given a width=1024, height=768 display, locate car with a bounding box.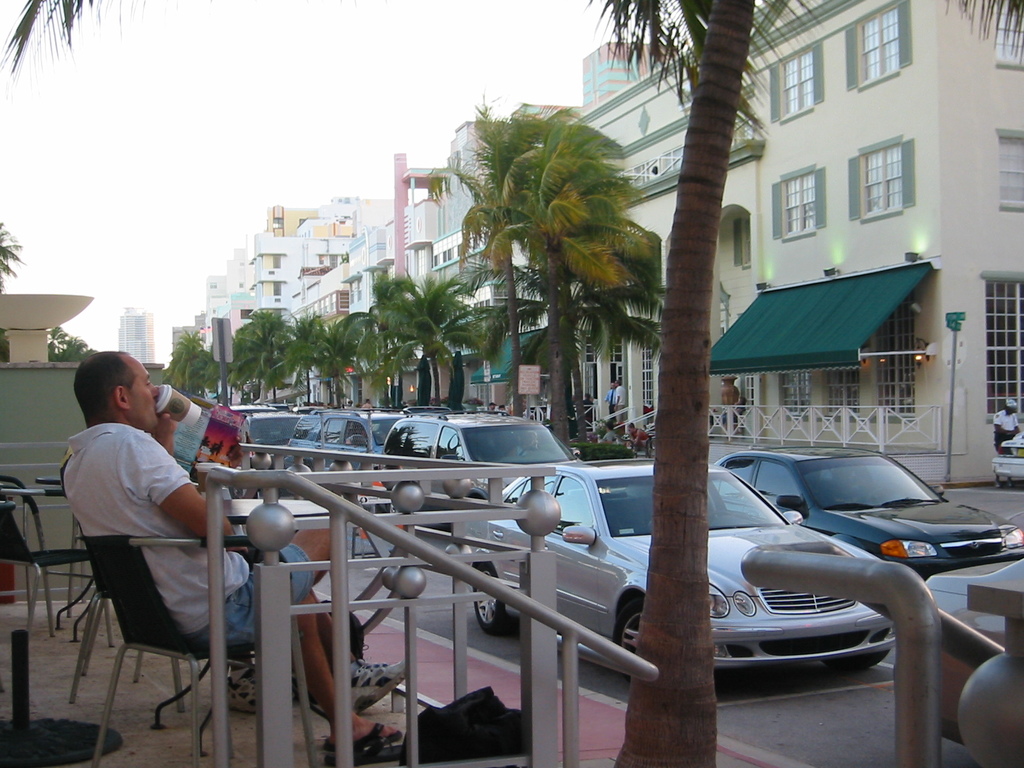
Located: bbox=[718, 454, 1023, 586].
